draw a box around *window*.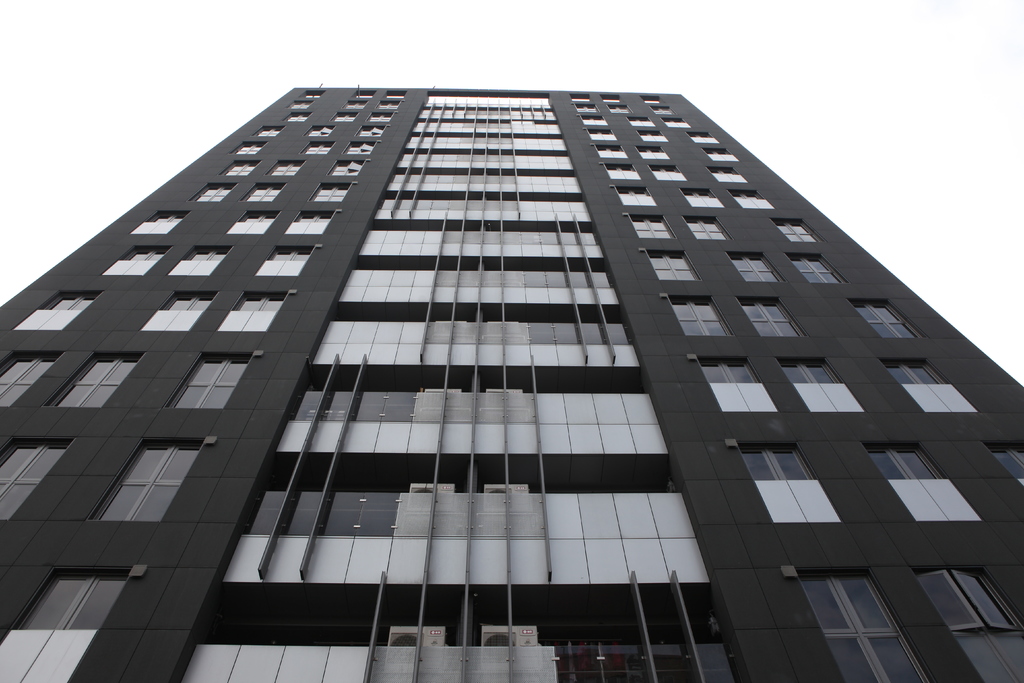
[670,297,733,334].
